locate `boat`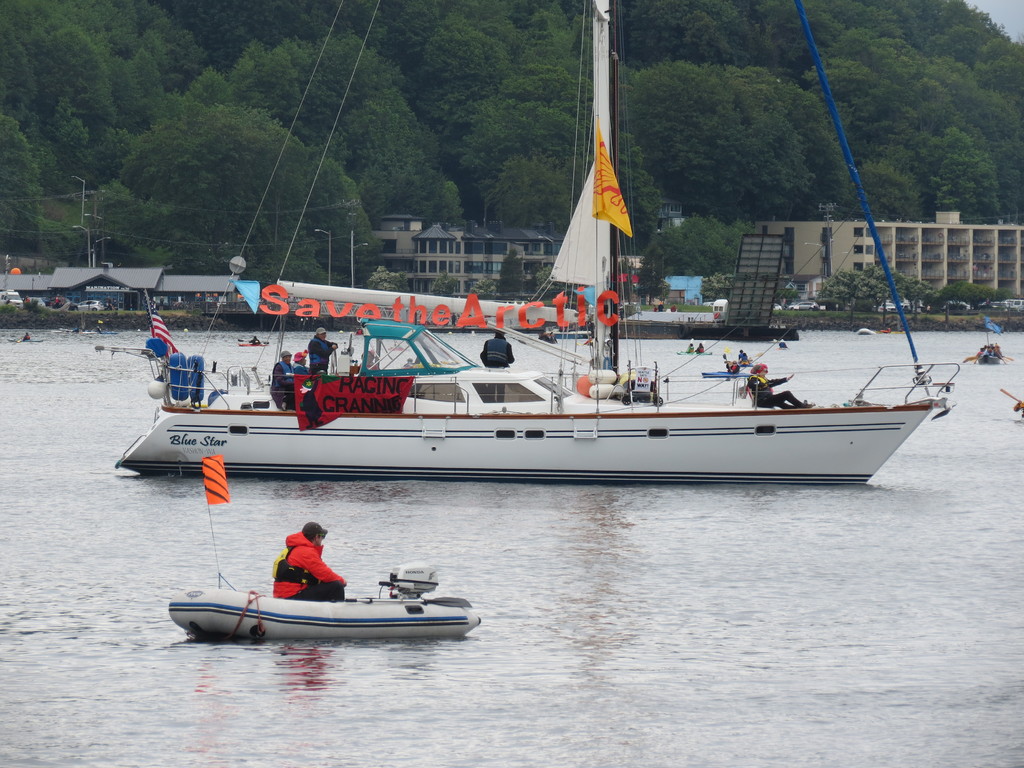
[980, 339, 1004, 363]
